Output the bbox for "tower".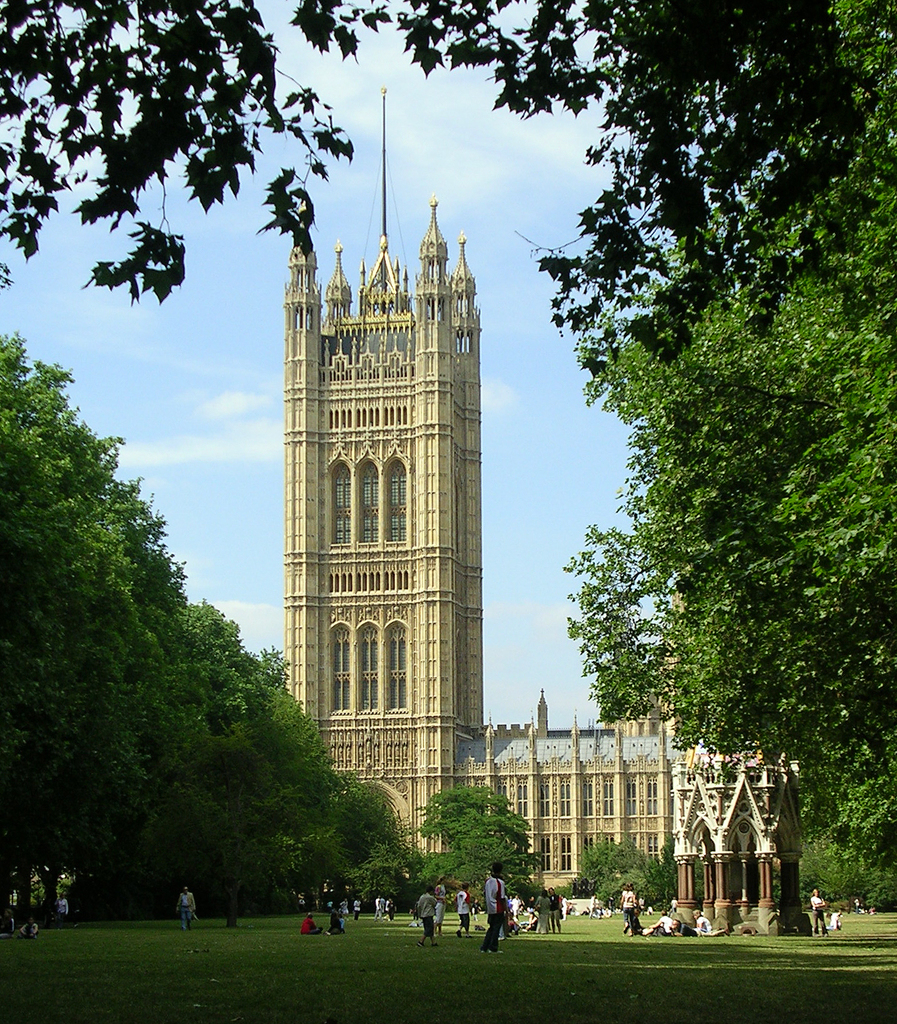
locate(227, 188, 495, 851).
